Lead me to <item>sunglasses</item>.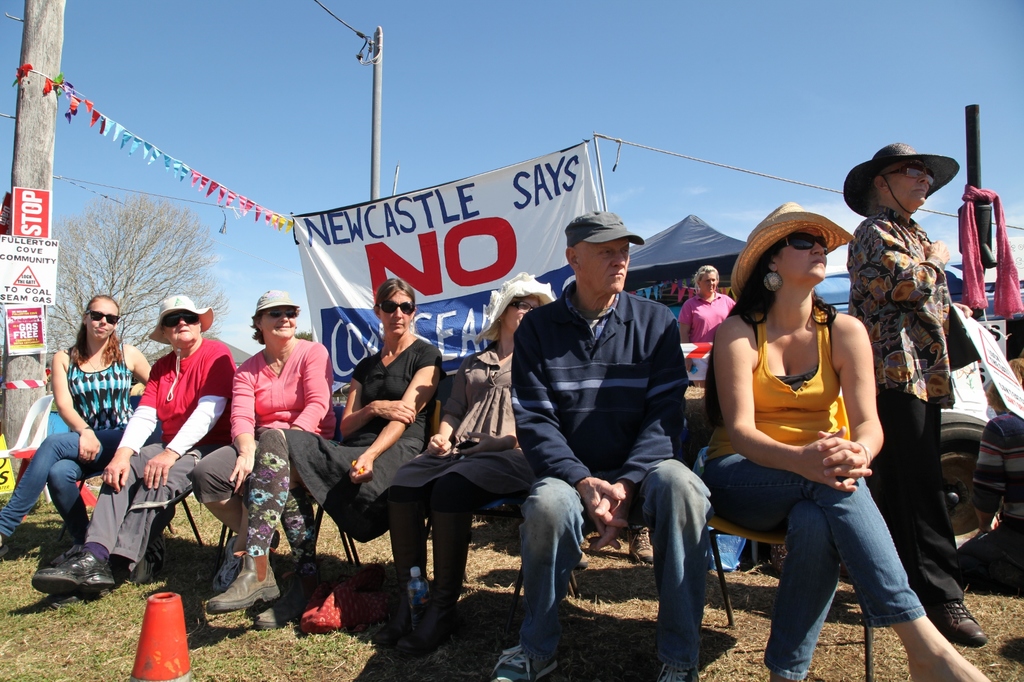
Lead to {"x1": 86, "y1": 312, "x2": 122, "y2": 323}.
